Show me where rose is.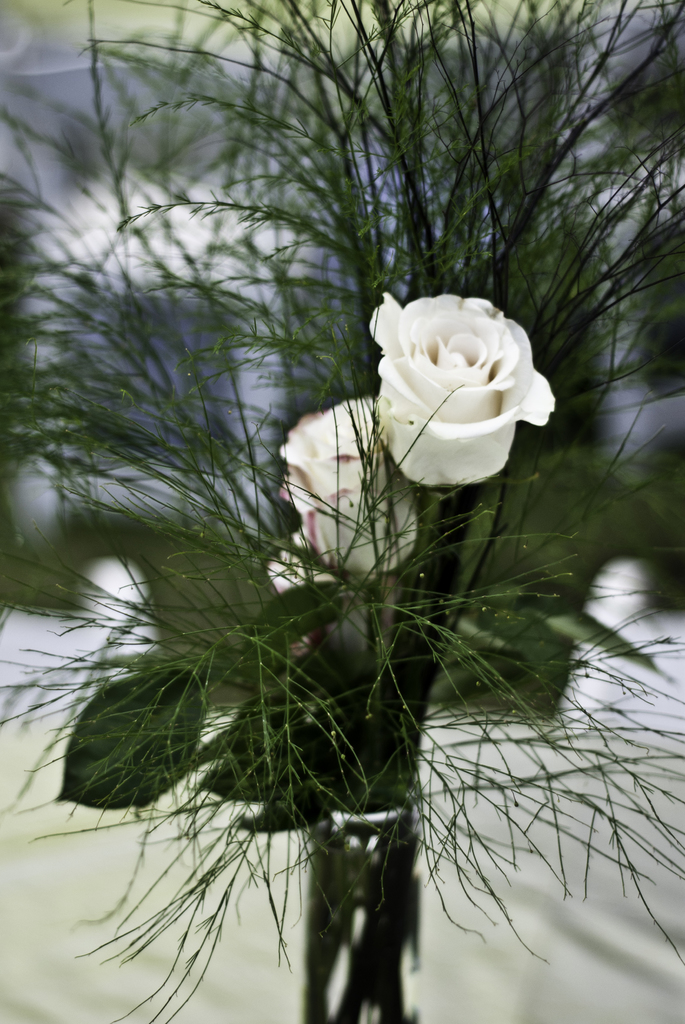
rose is at [left=268, top=395, right=415, bottom=595].
